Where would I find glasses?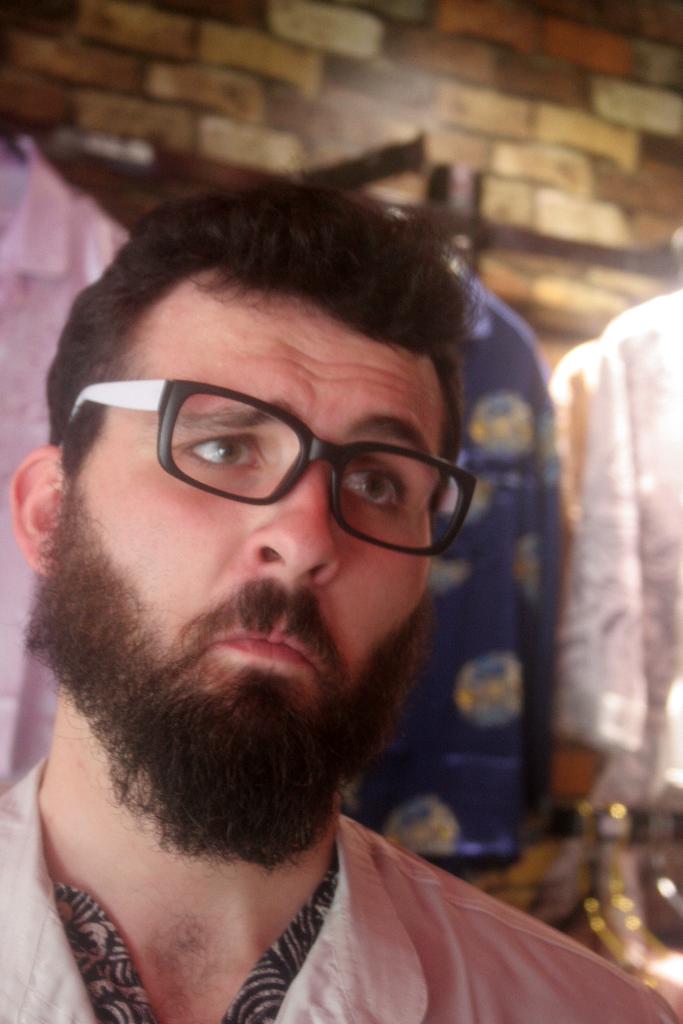
At bbox=[83, 380, 455, 538].
